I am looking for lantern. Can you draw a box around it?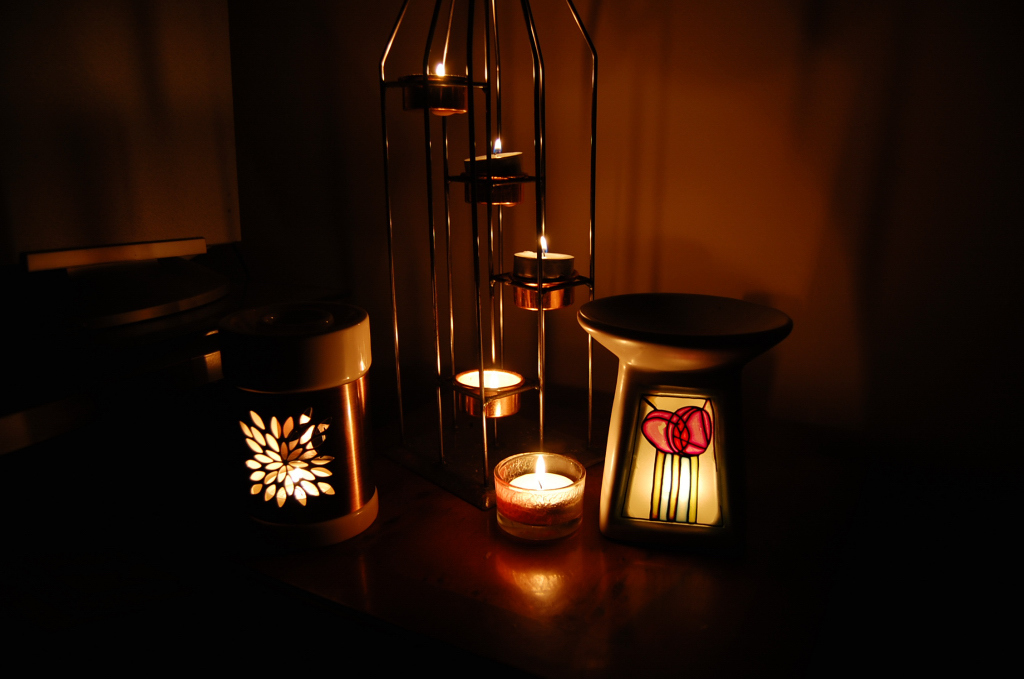
Sure, the bounding box is (582,290,792,539).
